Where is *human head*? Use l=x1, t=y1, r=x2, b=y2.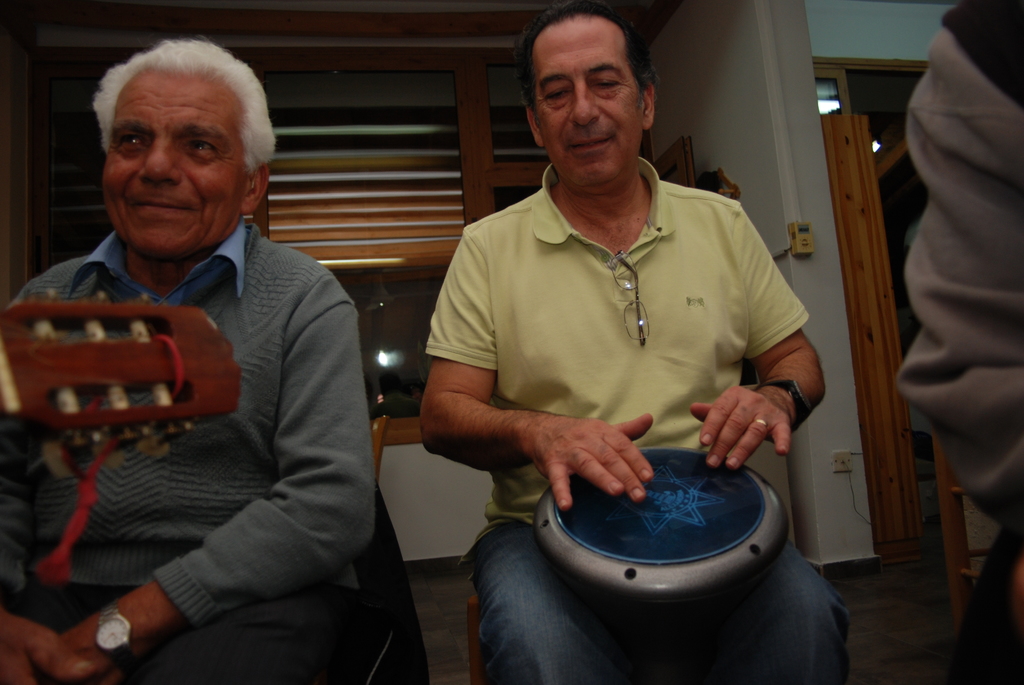
l=92, t=38, r=274, b=264.
